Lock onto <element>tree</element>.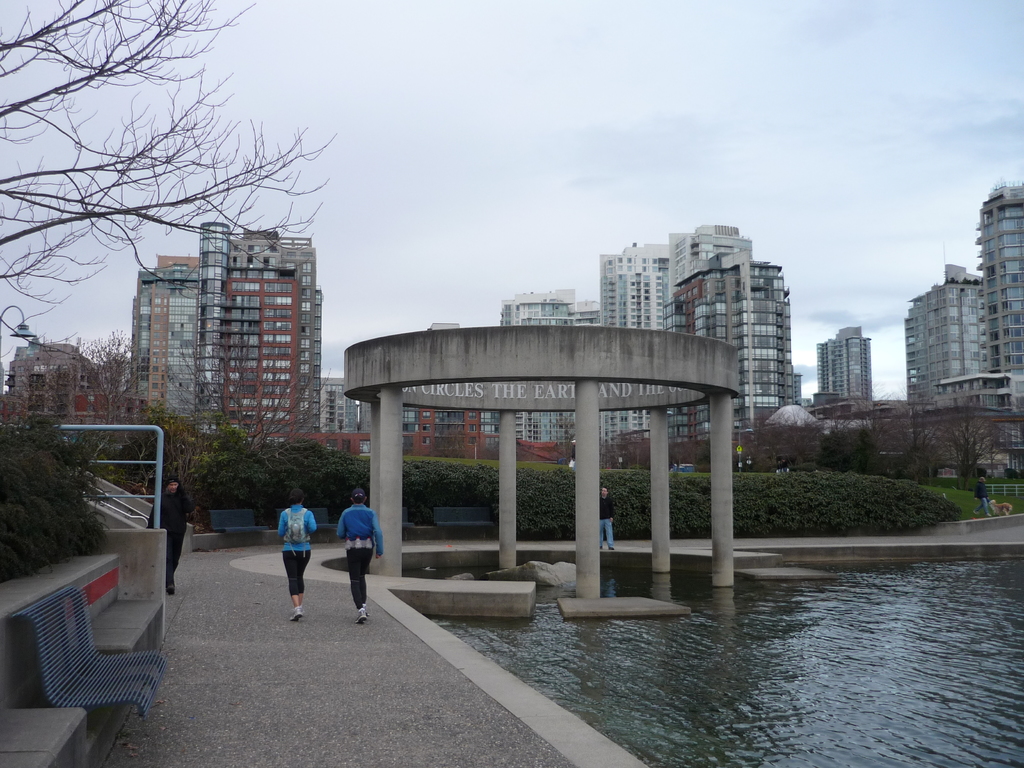
Locked: bbox=(76, 325, 145, 426).
